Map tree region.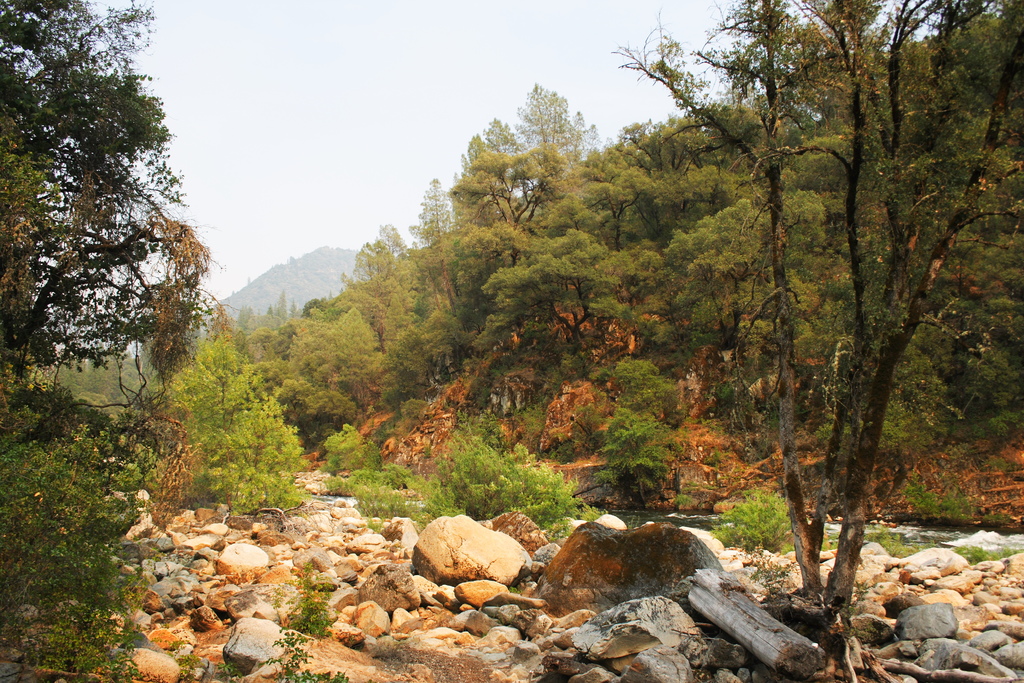
Mapped to select_region(152, 317, 320, 533).
